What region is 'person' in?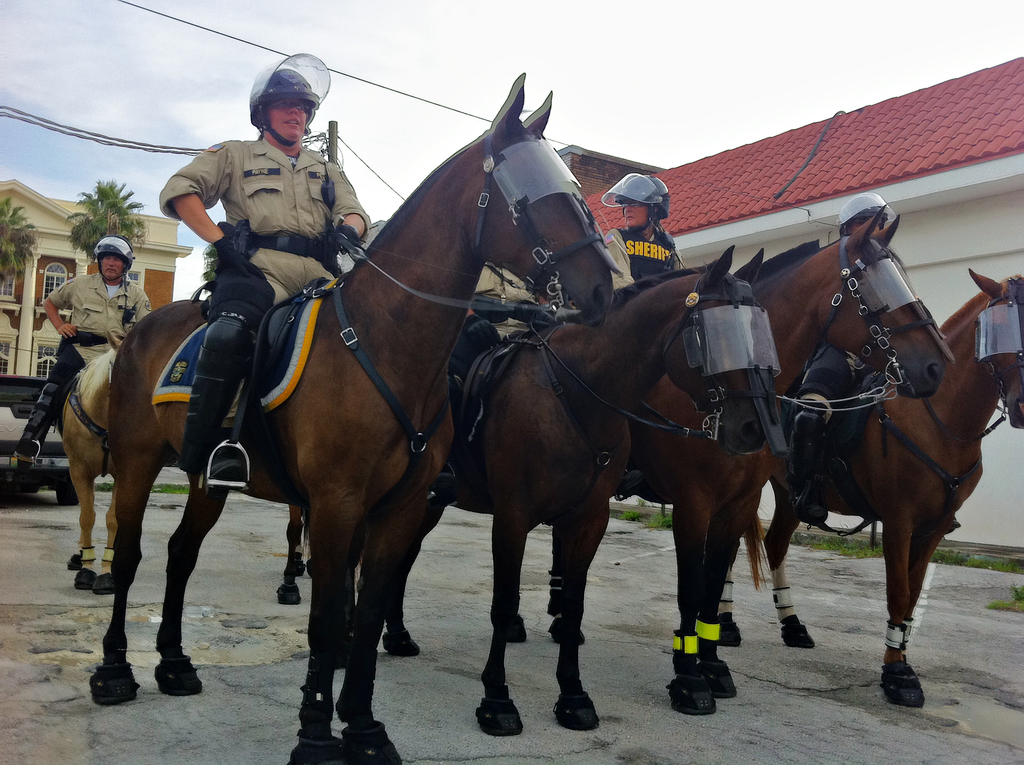
(x1=166, y1=67, x2=367, y2=487).
